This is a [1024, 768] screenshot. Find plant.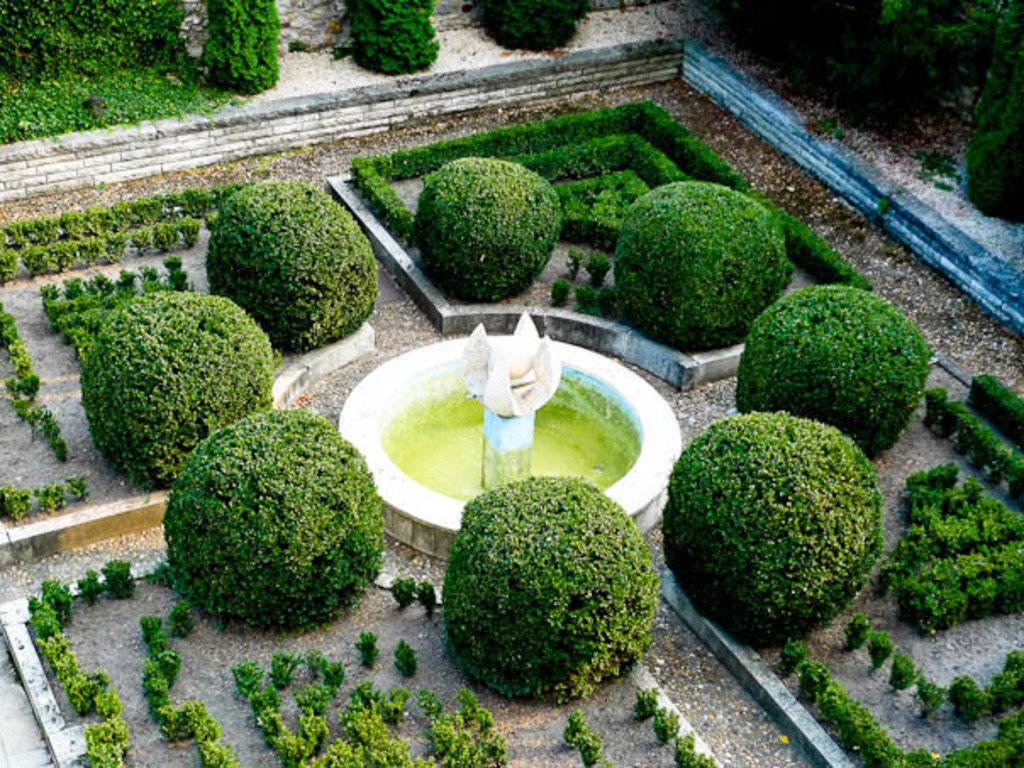
Bounding box: 465, 0, 587, 56.
